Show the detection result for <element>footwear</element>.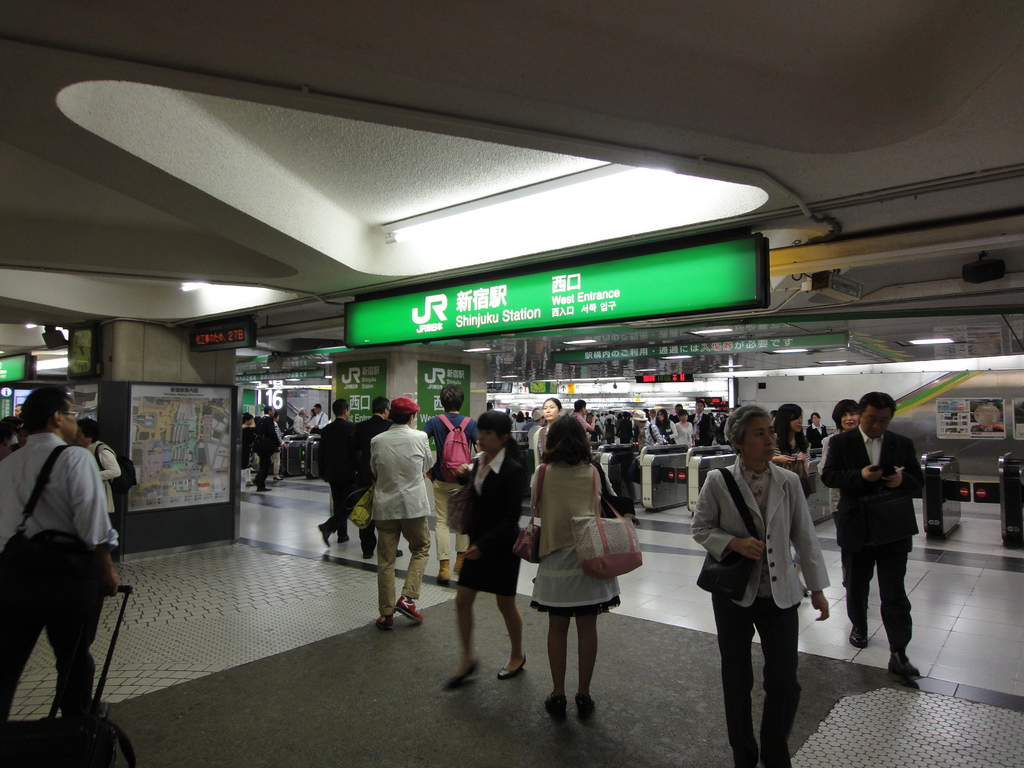
394:594:425:627.
